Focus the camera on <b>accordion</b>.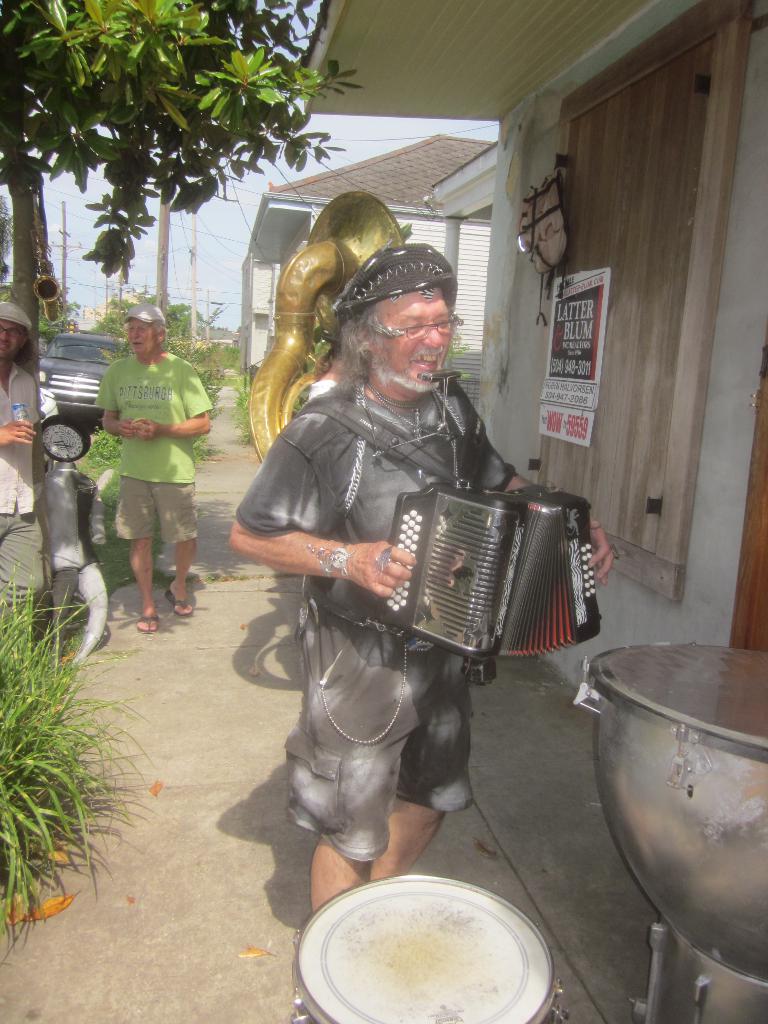
Focus region: (x1=353, y1=462, x2=603, y2=674).
